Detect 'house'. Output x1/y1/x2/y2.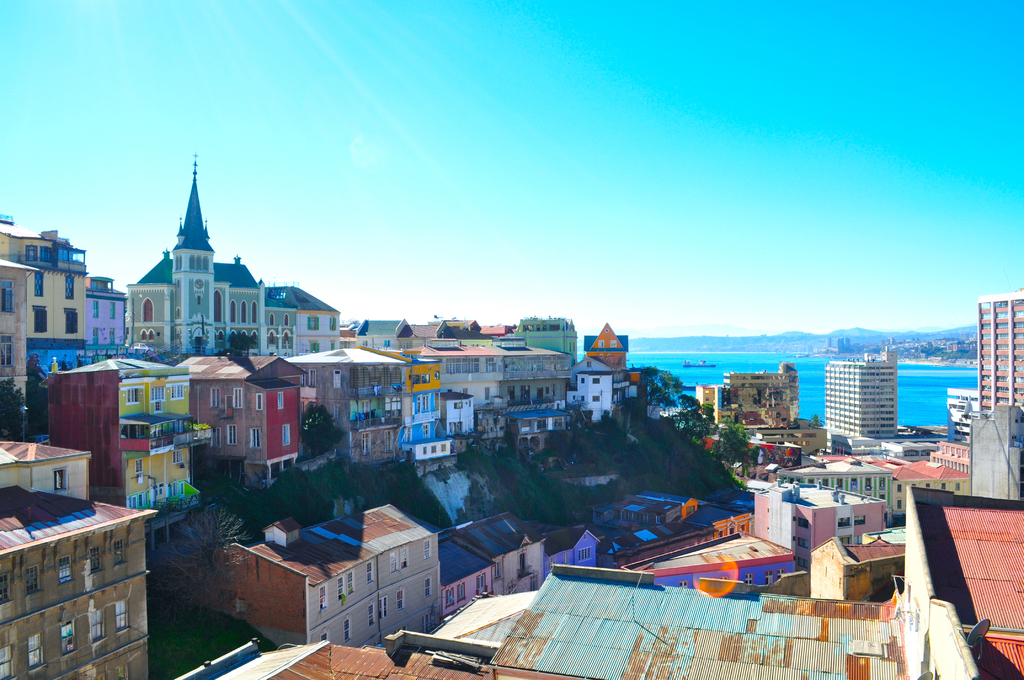
183/349/310/485.
